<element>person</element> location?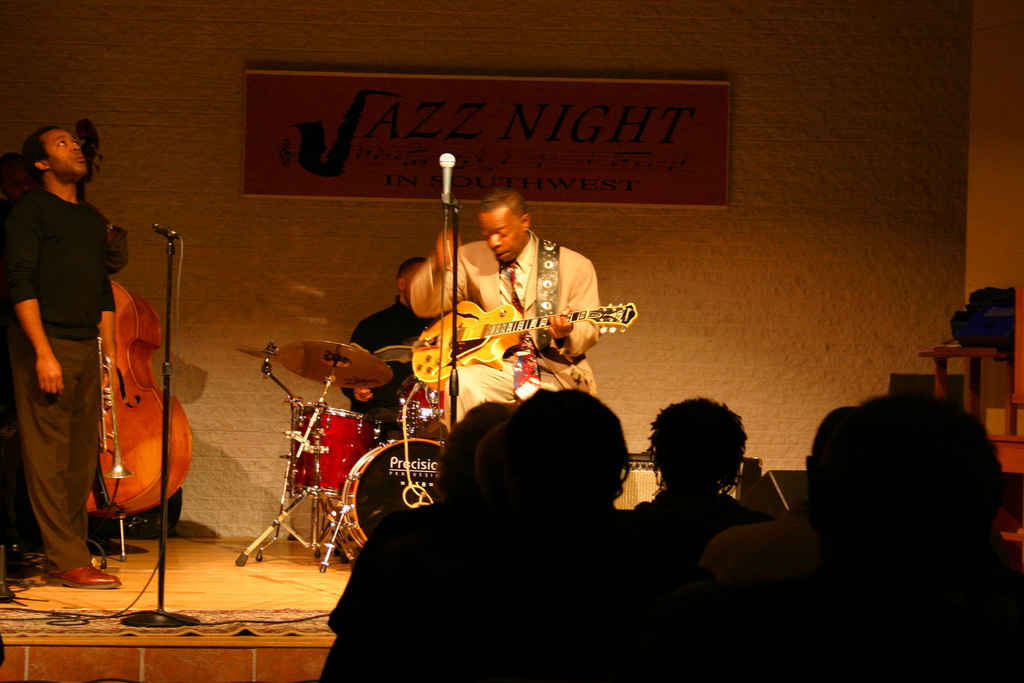
4:156:36:554
